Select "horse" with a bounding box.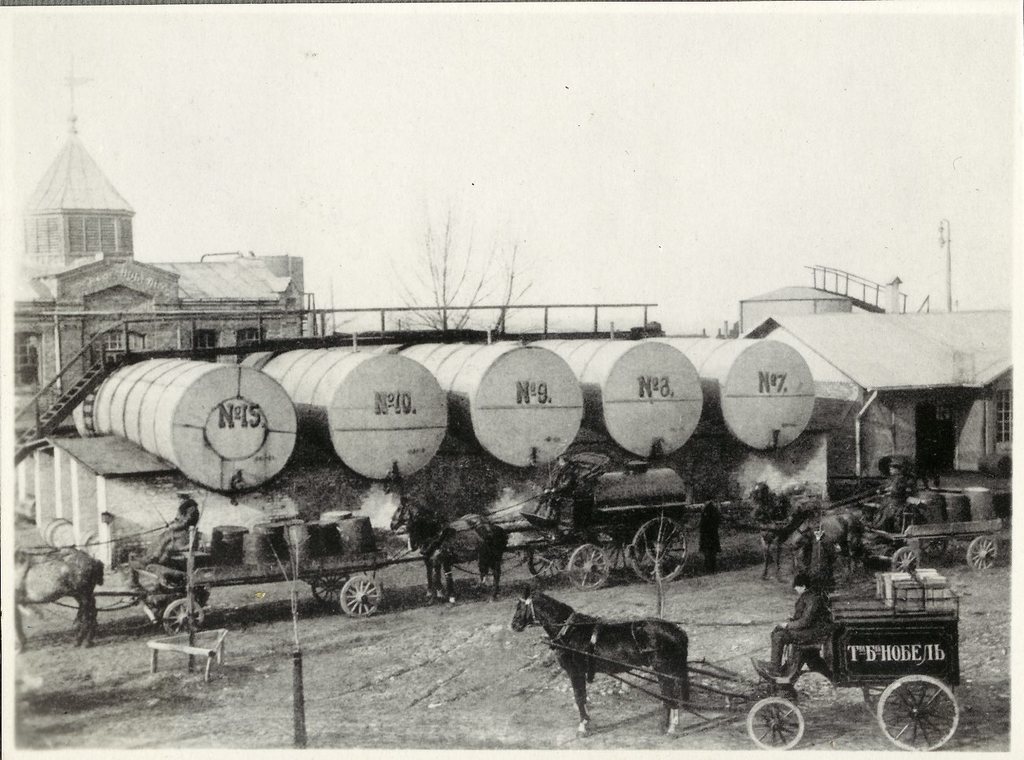
[386, 493, 494, 600].
